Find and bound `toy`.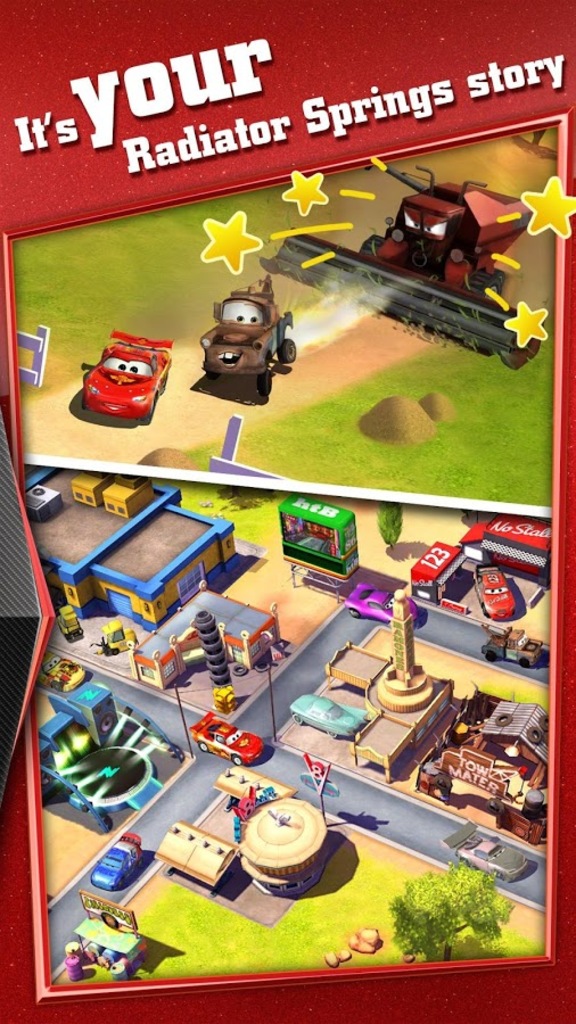
Bound: <bbox>264, 175, 538, 368</bbox>.
